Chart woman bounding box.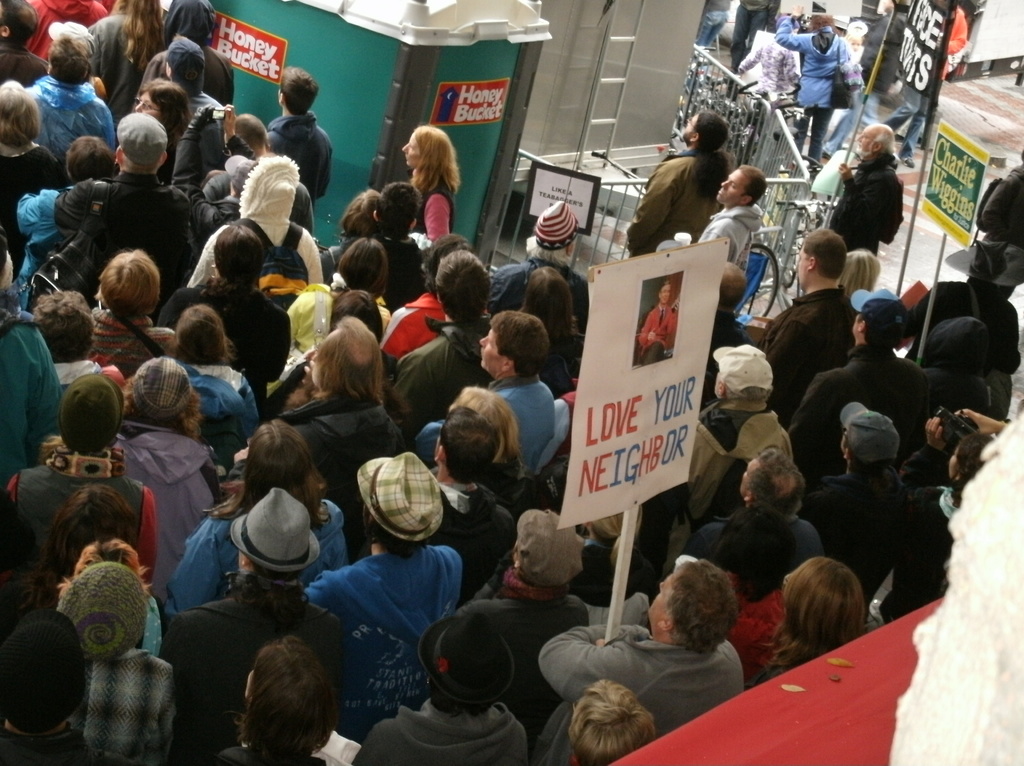
Charted: BBox(285, 241, 392, 353).
